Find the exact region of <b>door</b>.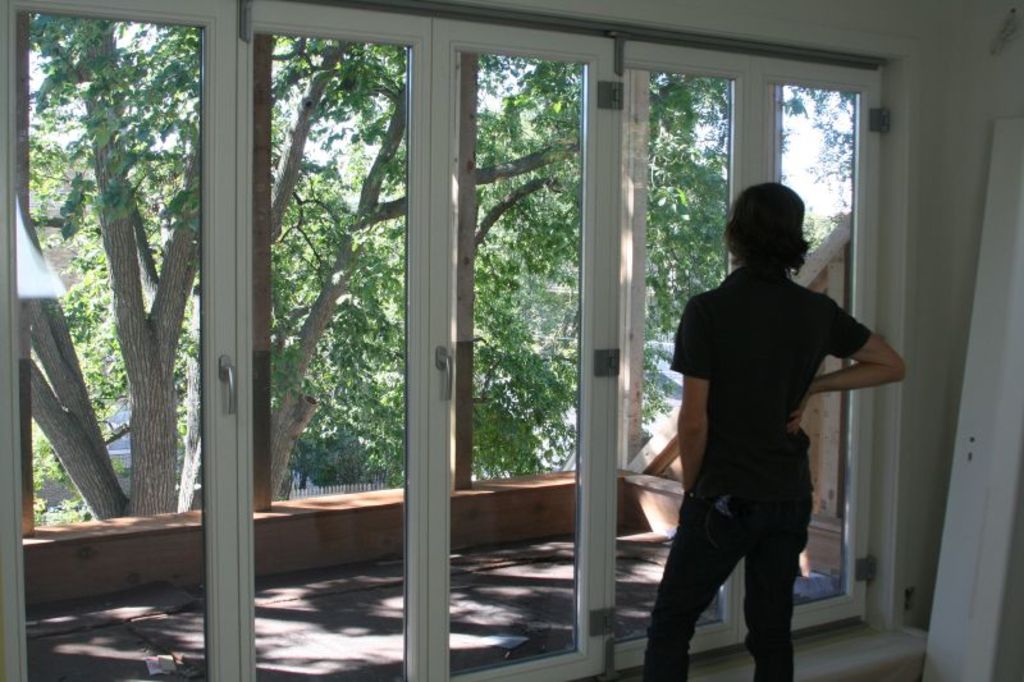
Exact region: region(600, 46, 881, 669).
